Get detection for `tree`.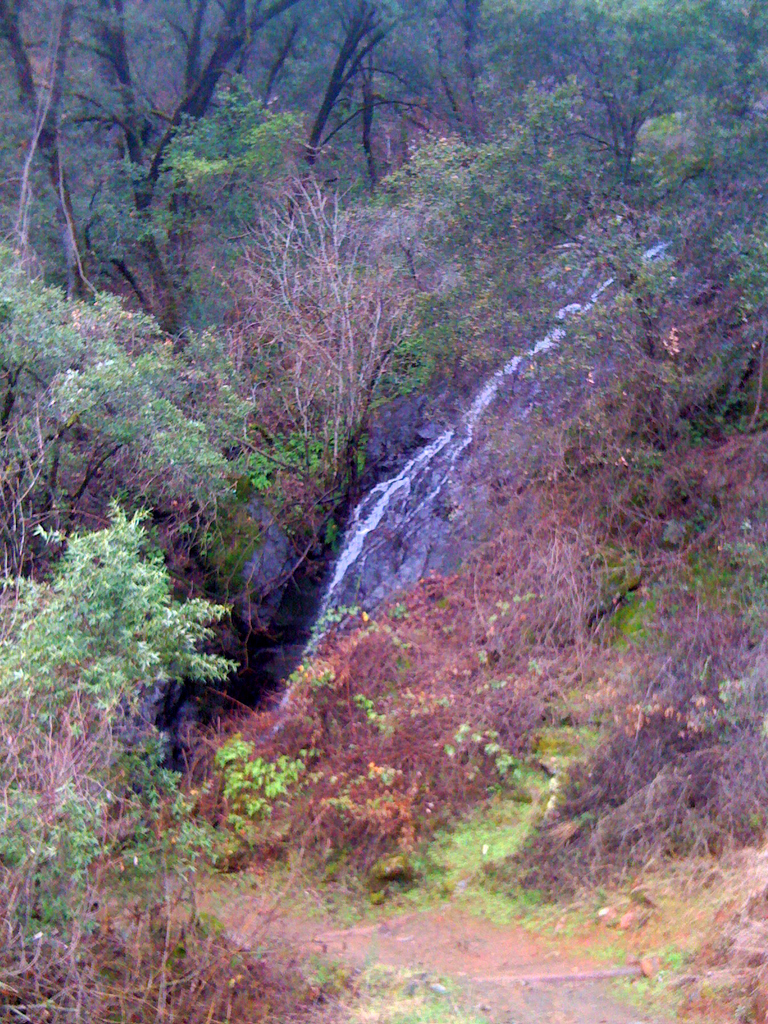
Detection: region(0, 0, 767, 1023).
